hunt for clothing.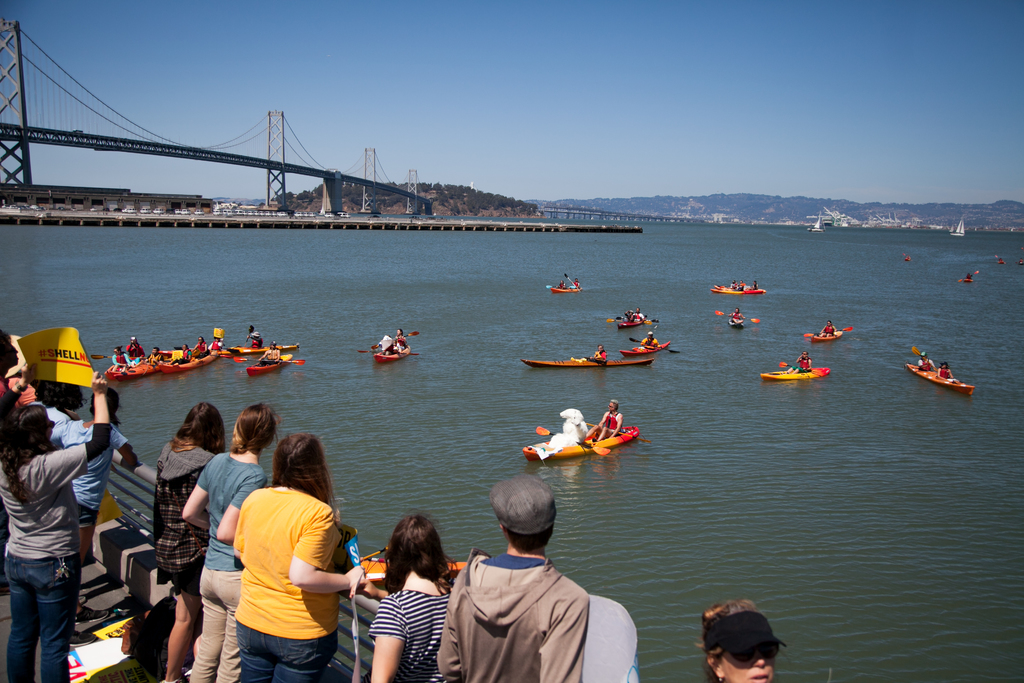
Hunted down at box(113, 347, 129, 375).
